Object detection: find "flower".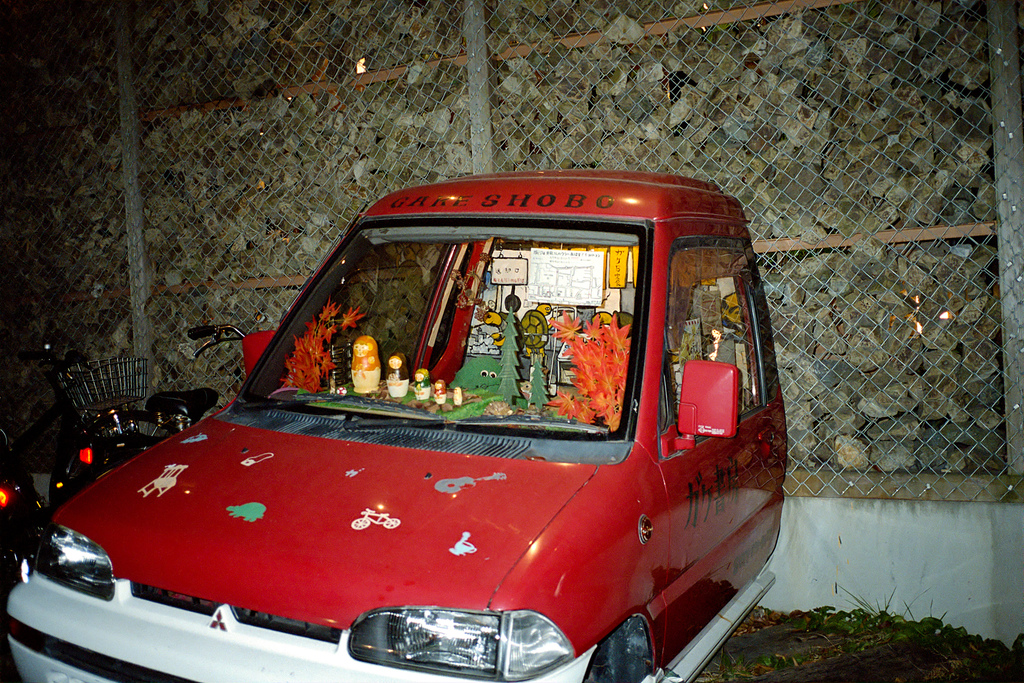
crop(550, 308, 583, 342).
